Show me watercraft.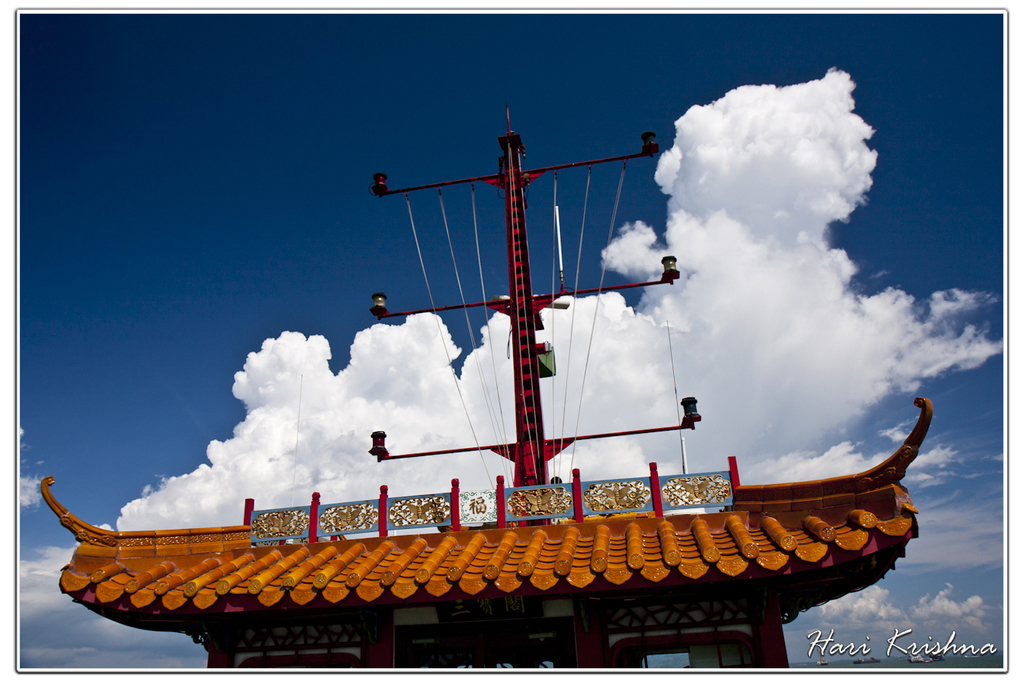
watercraft is here: x1=42 y1=108 x2=929 y2=670.
